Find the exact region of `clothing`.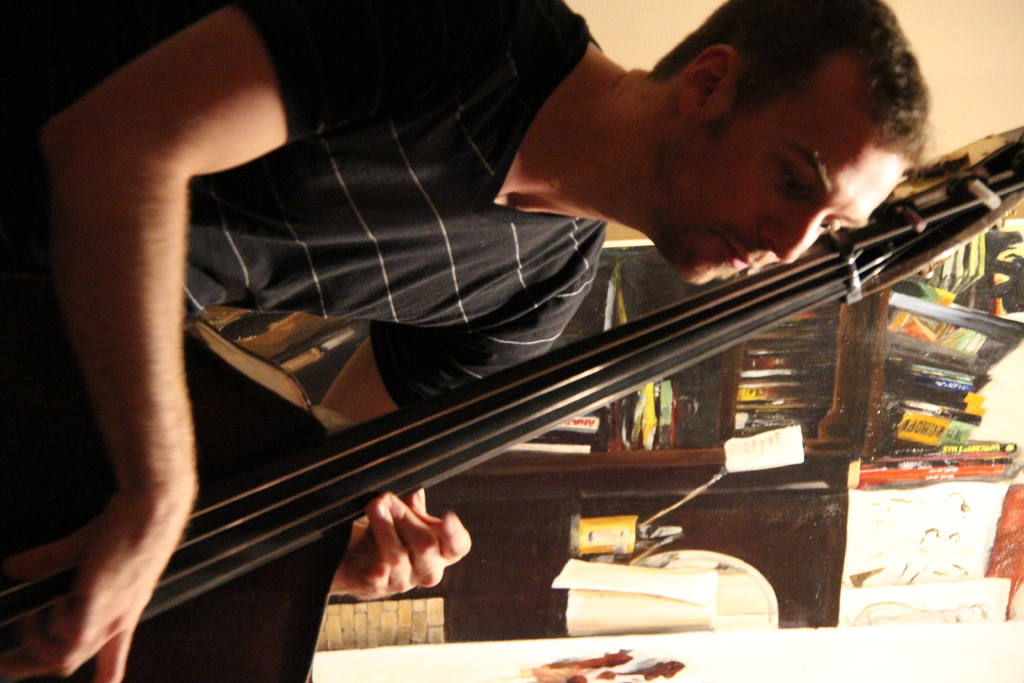
Exact region: select_region(170, 0, 615, 383).
